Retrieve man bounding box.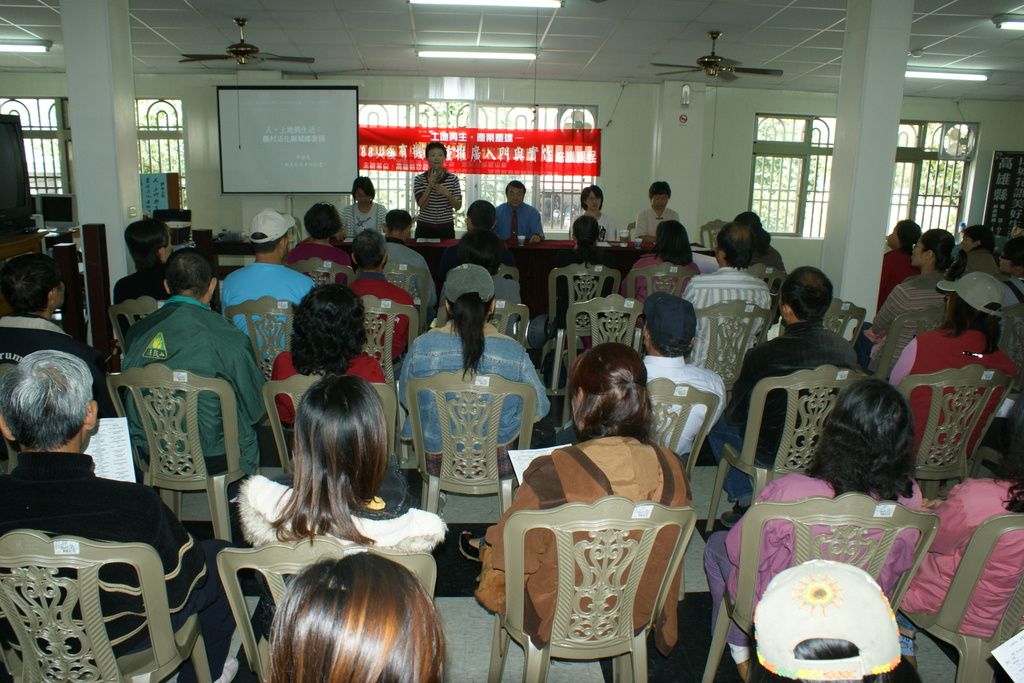
Bounding box: select_region(0, 340, 190, 659).
